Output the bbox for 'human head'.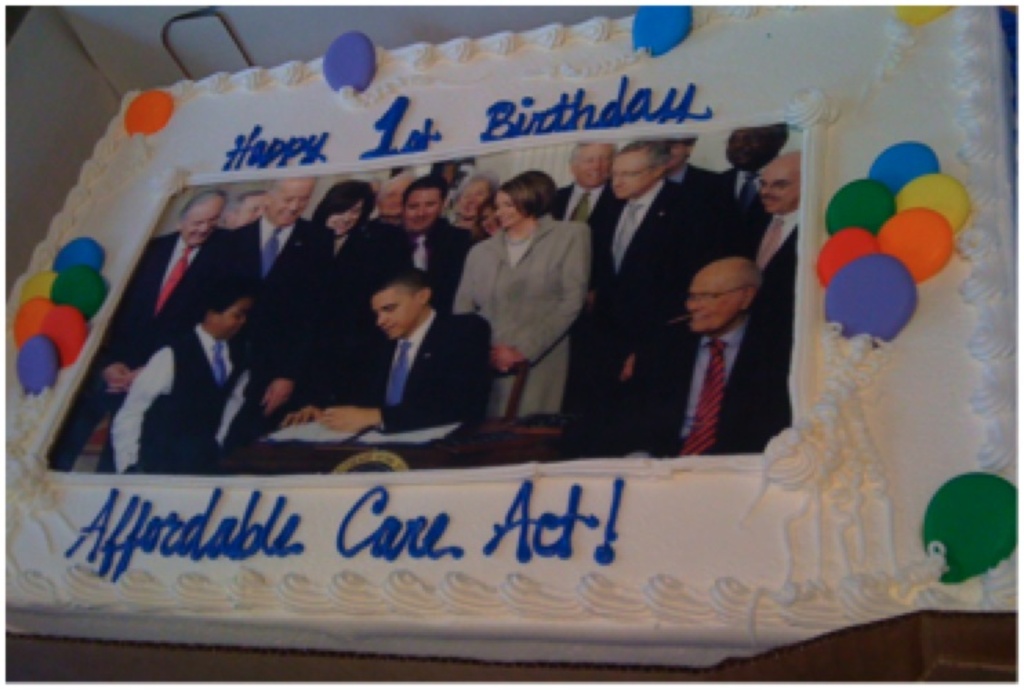
{"x1": 493, "y1": 170, "x2": 562, "y2": 228}.
